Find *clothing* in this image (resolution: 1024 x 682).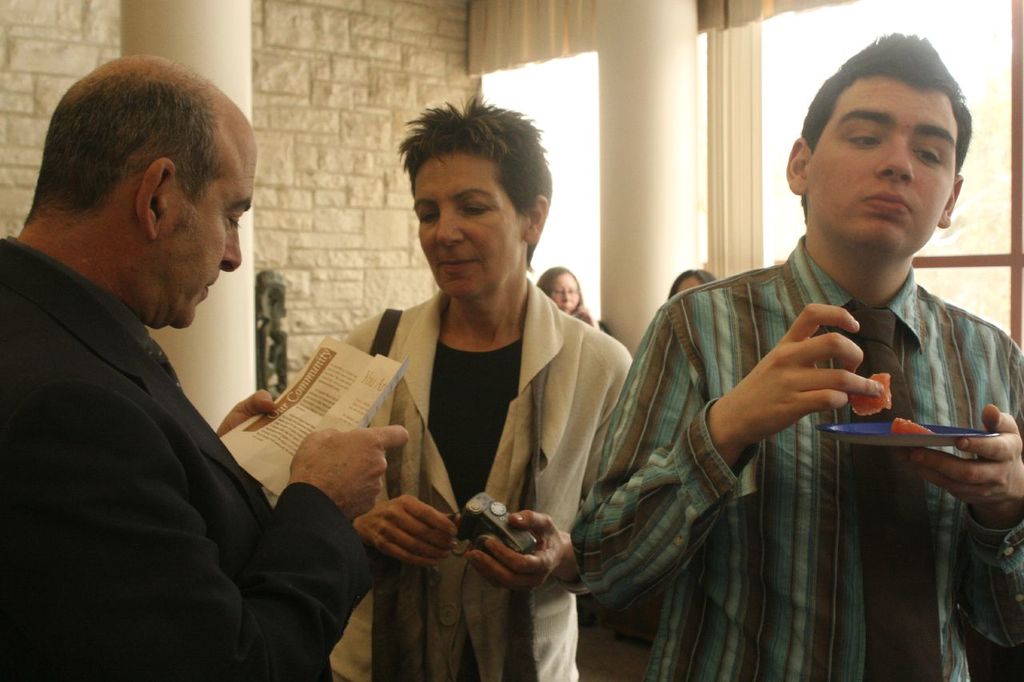
(x1=0, y1=233, x2=374, y2=681).
